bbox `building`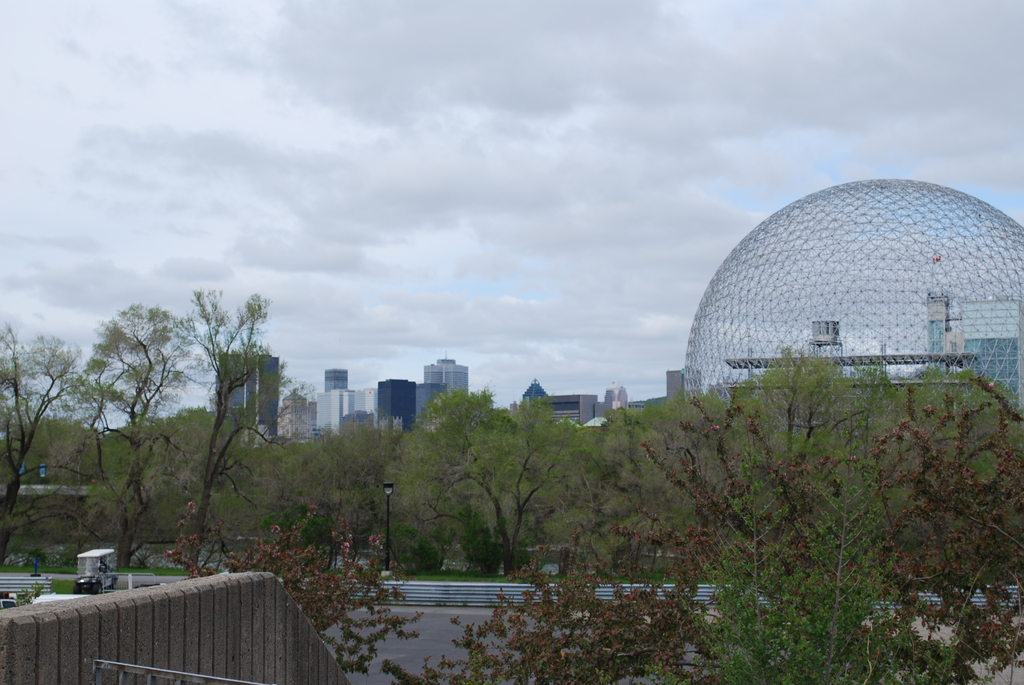
x1=317 y1=391 x2=359 y2=433
